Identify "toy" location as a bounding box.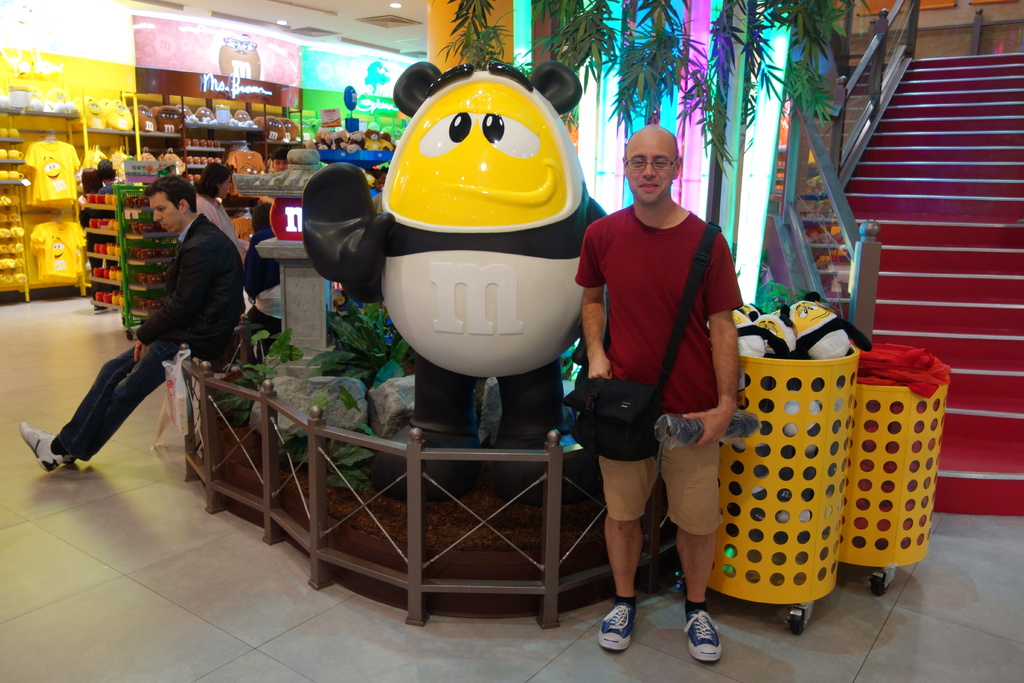
box(133, 106, 159, 134).
